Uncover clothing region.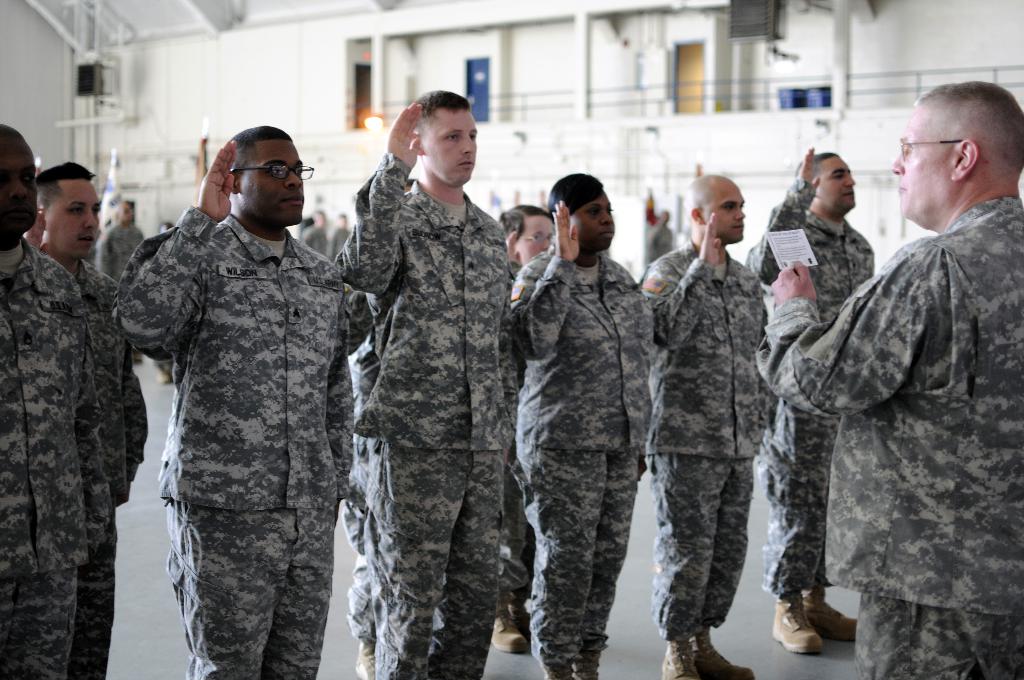
Uncovered: bbox=(301, 229, 340, 257).
